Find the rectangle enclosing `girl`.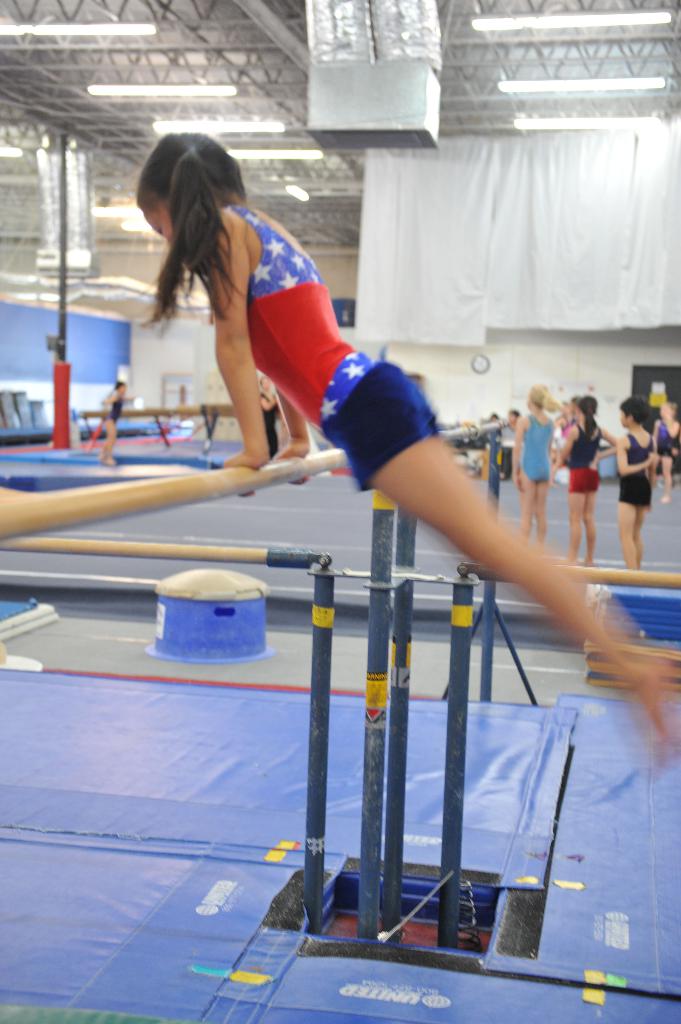
select_region(97, 376, 140, 477).
